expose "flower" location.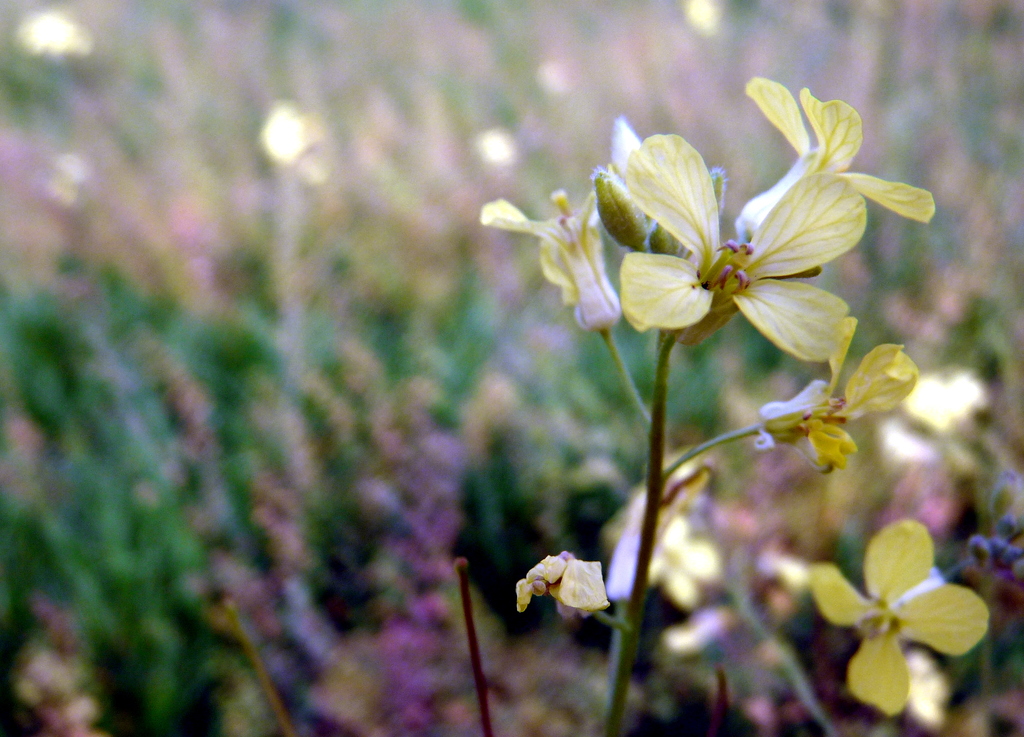
Exposed at select_region(472, 176, 635, 345).
